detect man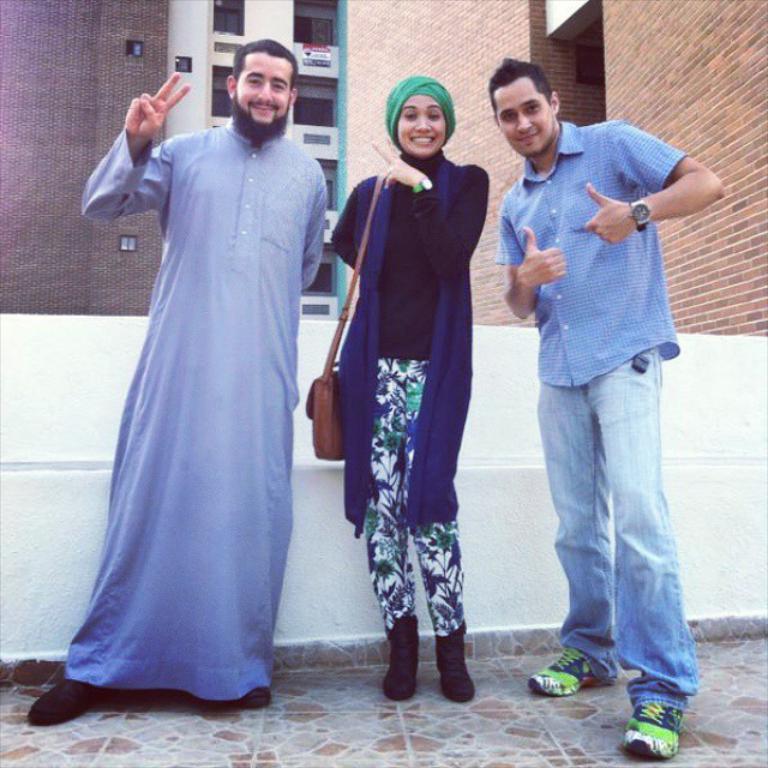
(25,32,336,726)
